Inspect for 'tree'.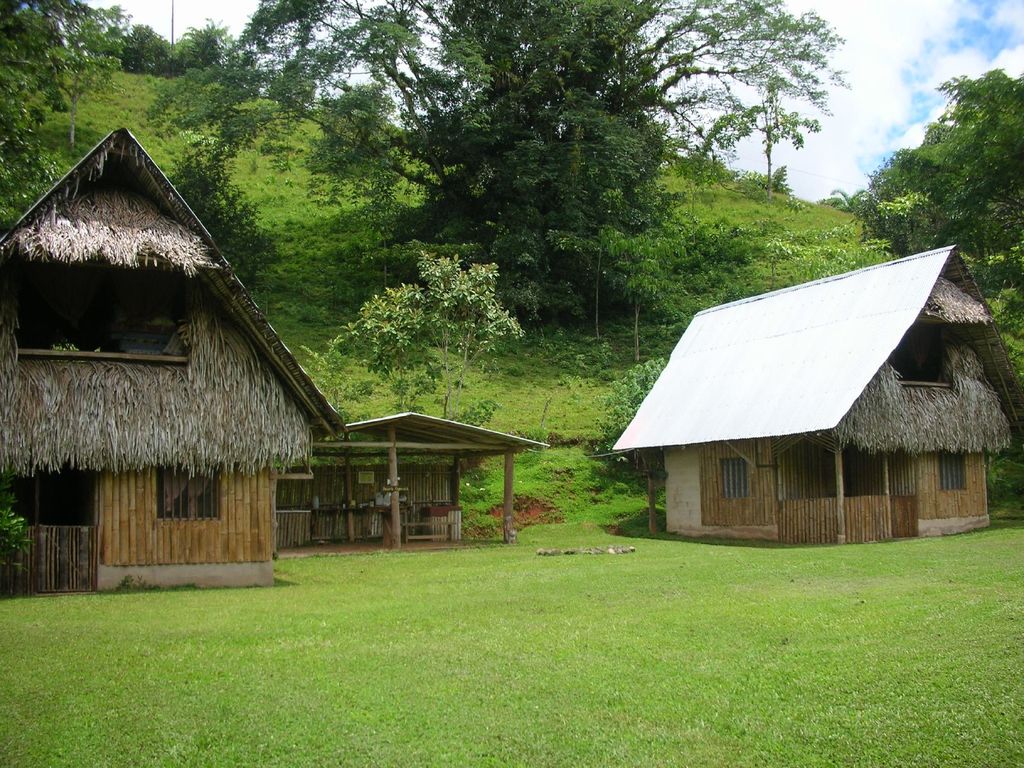
Inspection: region(116, 16, 170, 70).
